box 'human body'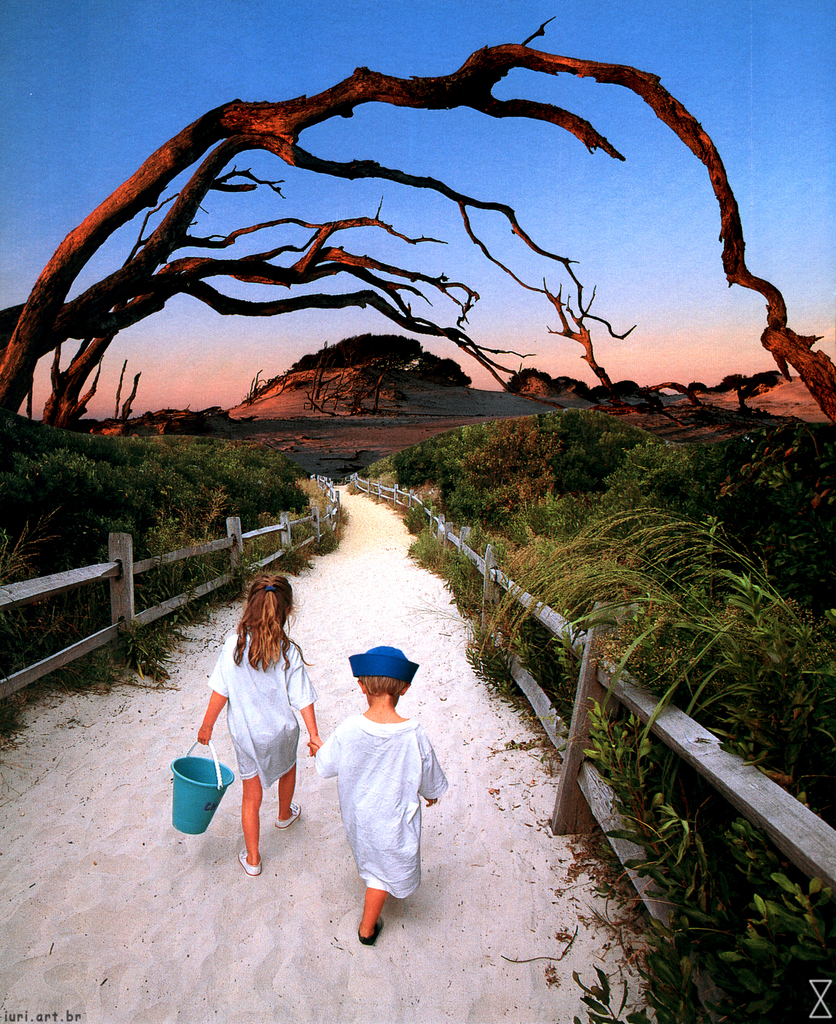
[x1=194, y1=623, x2=318, y2=879]
